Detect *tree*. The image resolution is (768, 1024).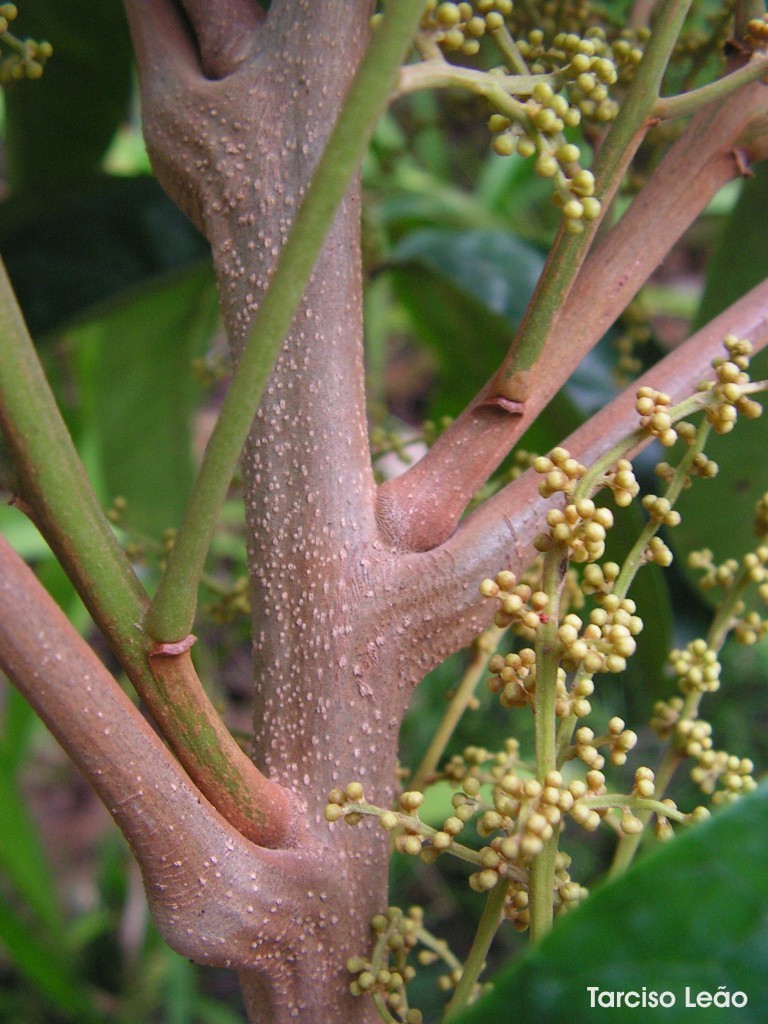
Rect(0, 0, 767, 1023).
